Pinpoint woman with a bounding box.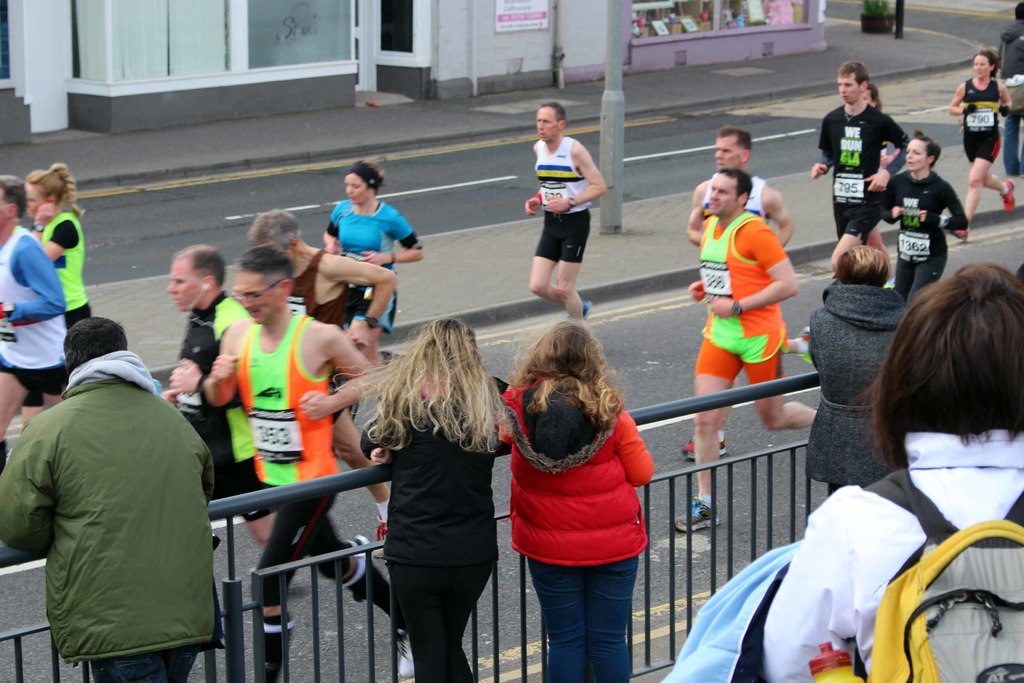
(875,129,970,320).
